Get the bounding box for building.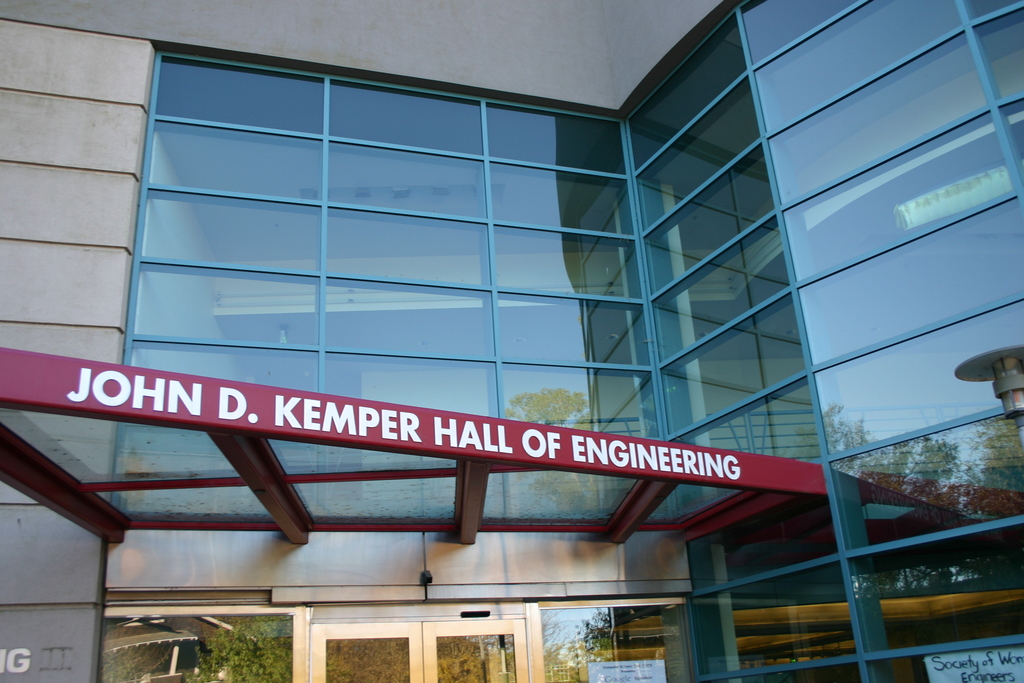
0 0 1023 682.
